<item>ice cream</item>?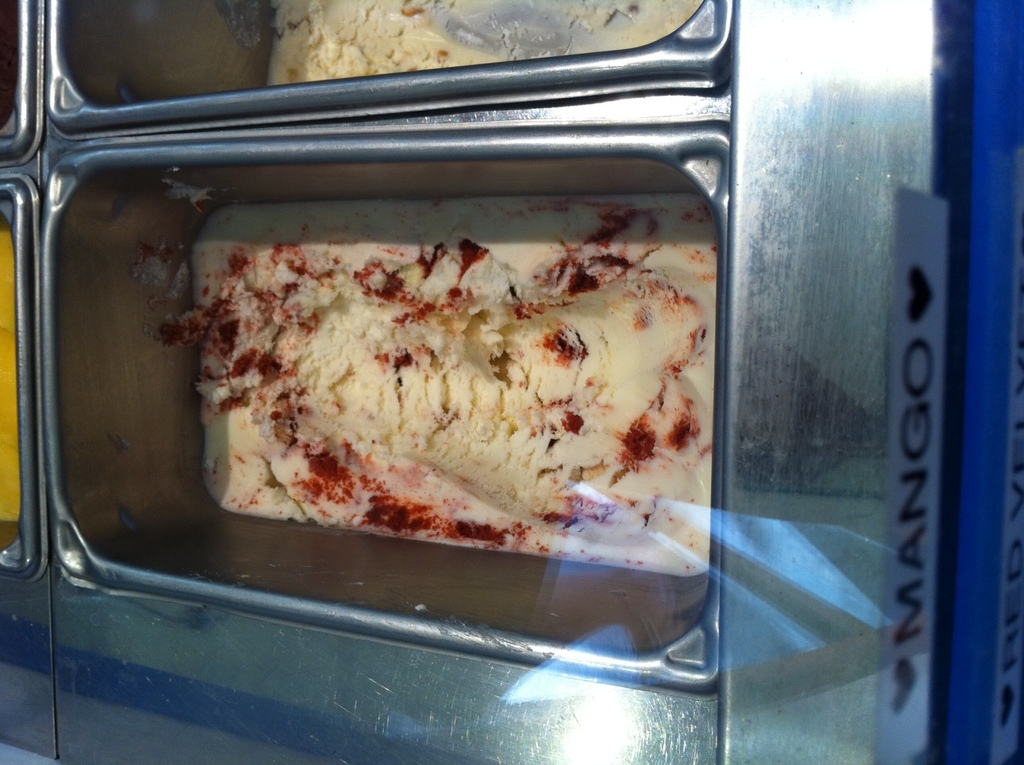
[157,187,707,576]
